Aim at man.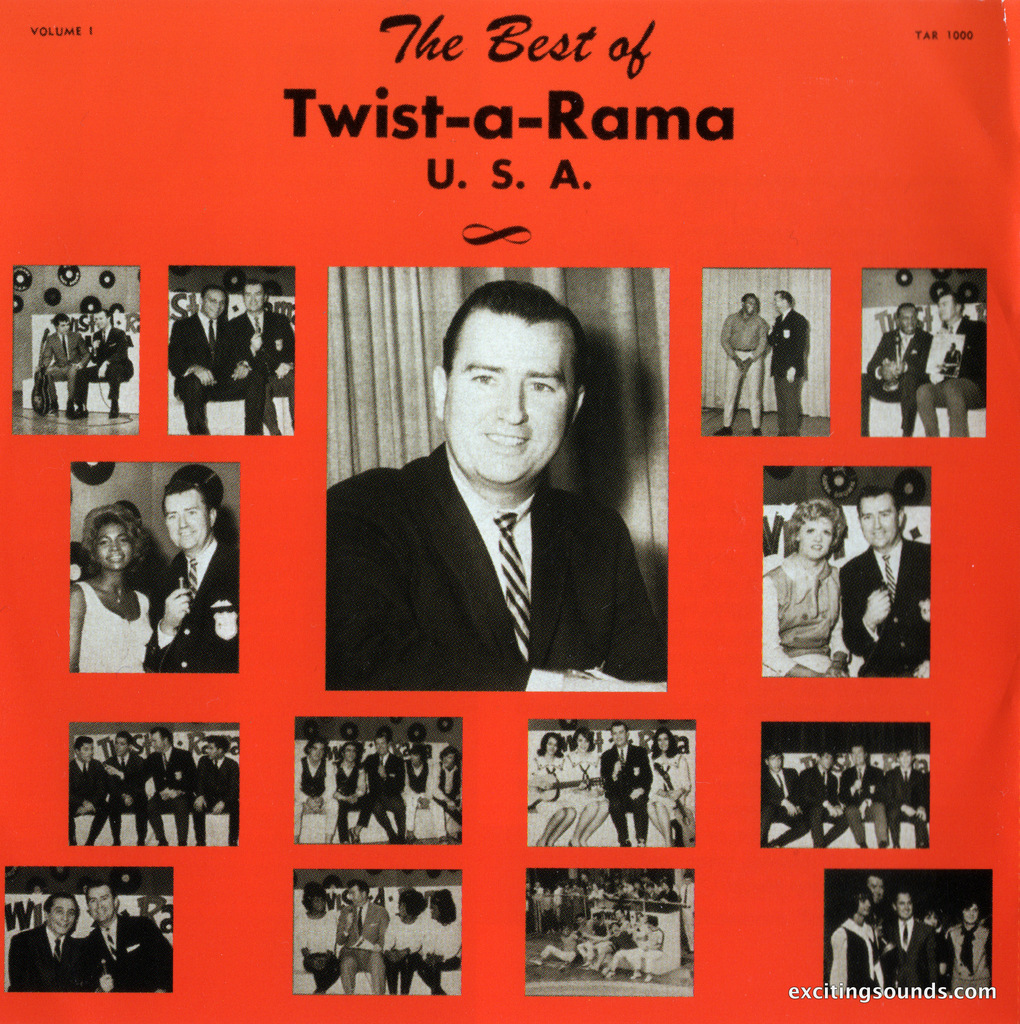
Aimed at rect(12, 890, 86, 992).
